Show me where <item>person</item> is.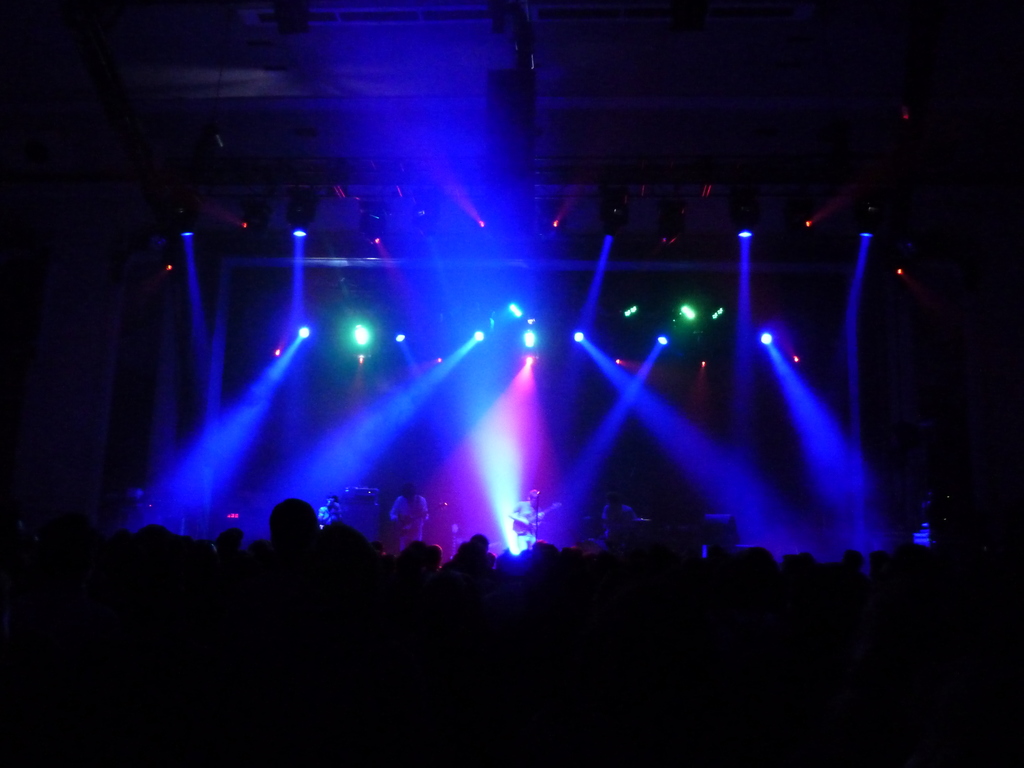
<item>person</item> is at x1=314 y1=505 x2=330 y2=527.
